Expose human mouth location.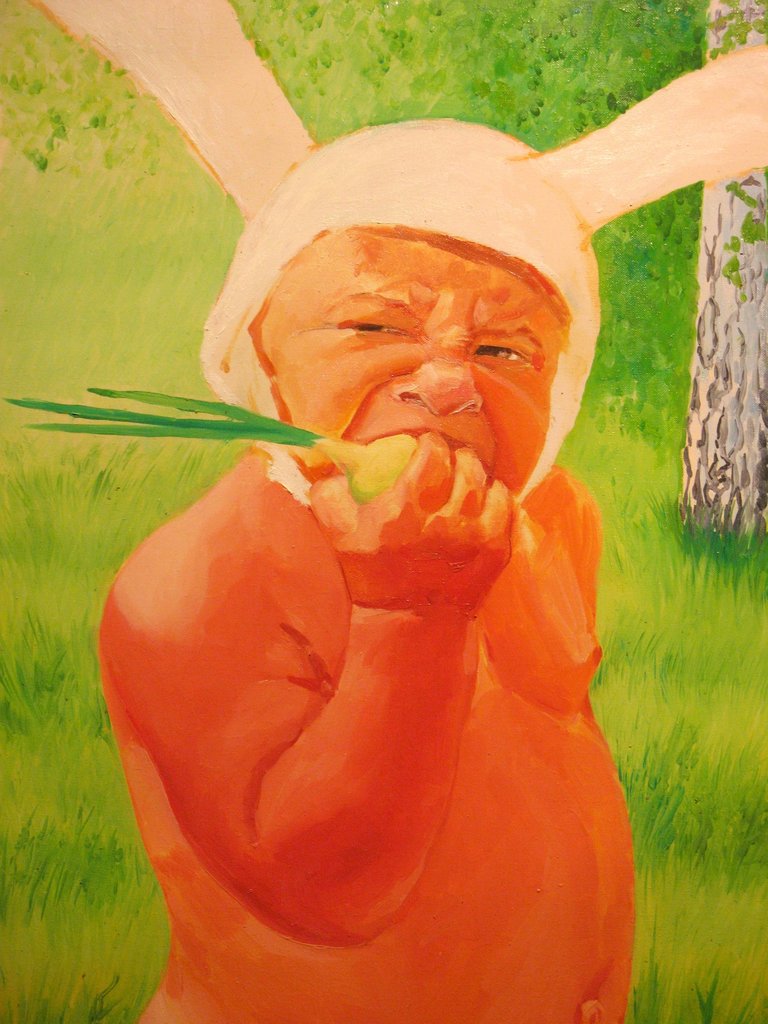
Exposed at x1=362 y1=428 x2=490 y2=459.
